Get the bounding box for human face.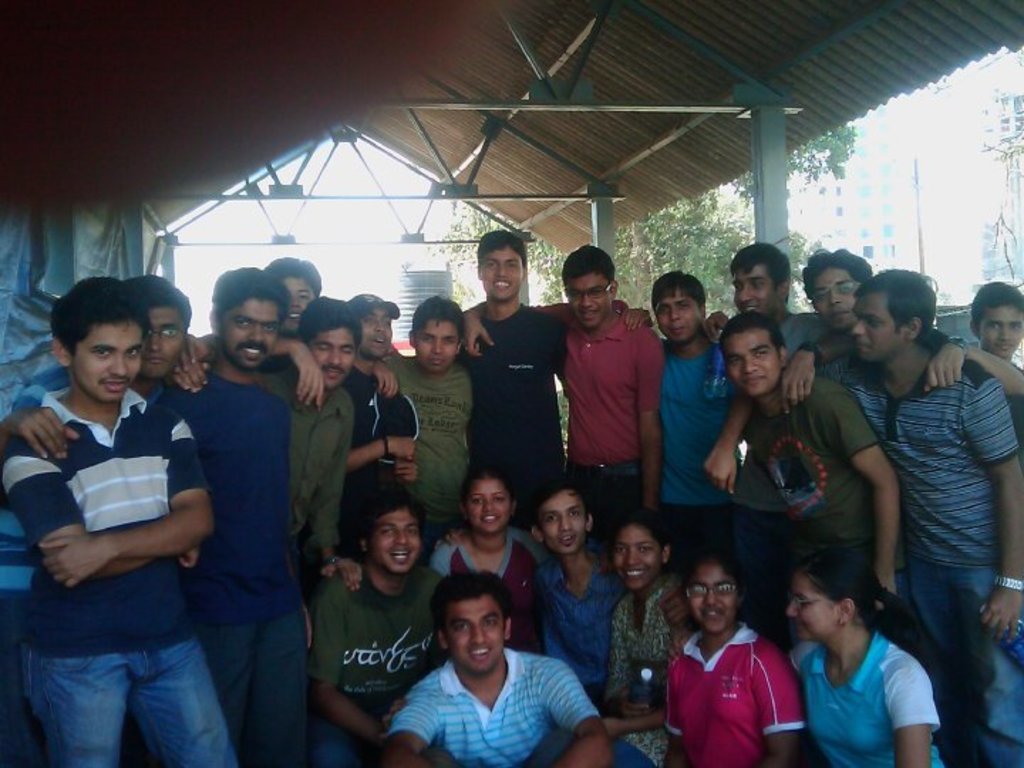
Rect(350, 309, 394, 364).
